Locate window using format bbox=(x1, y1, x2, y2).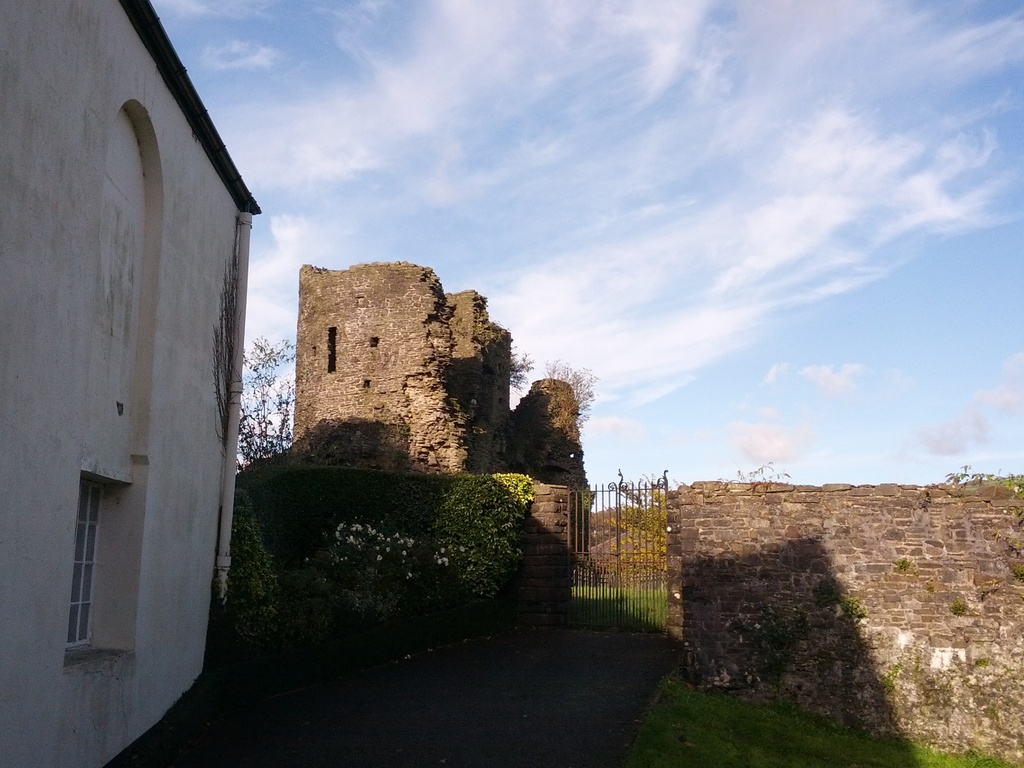
bbox=(61, 469, 108, 650).
